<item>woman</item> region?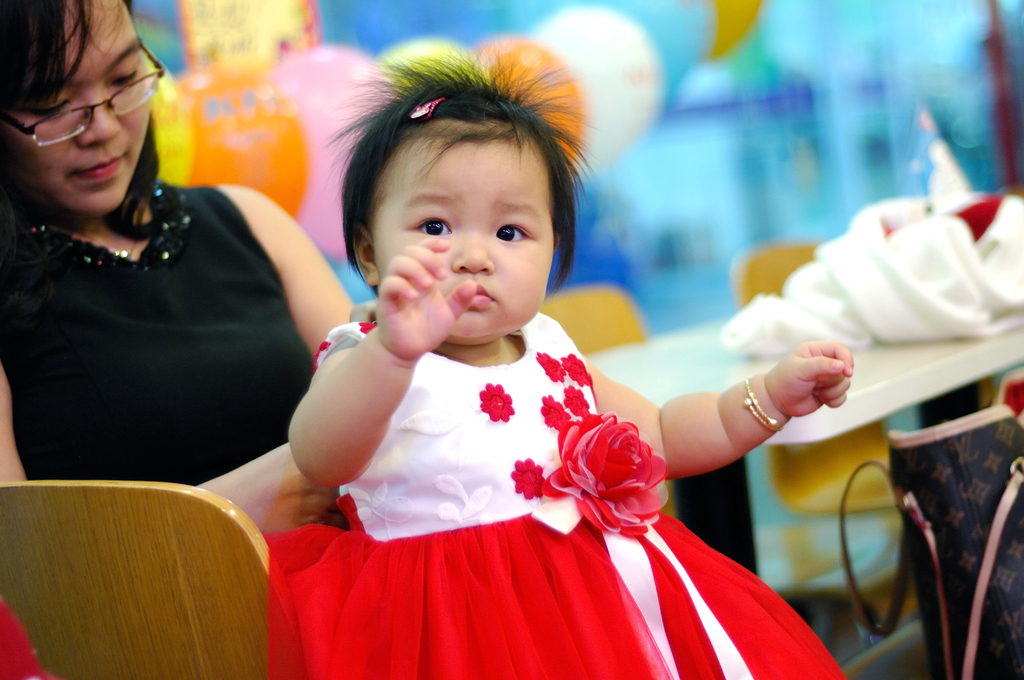
0,0,357,532
